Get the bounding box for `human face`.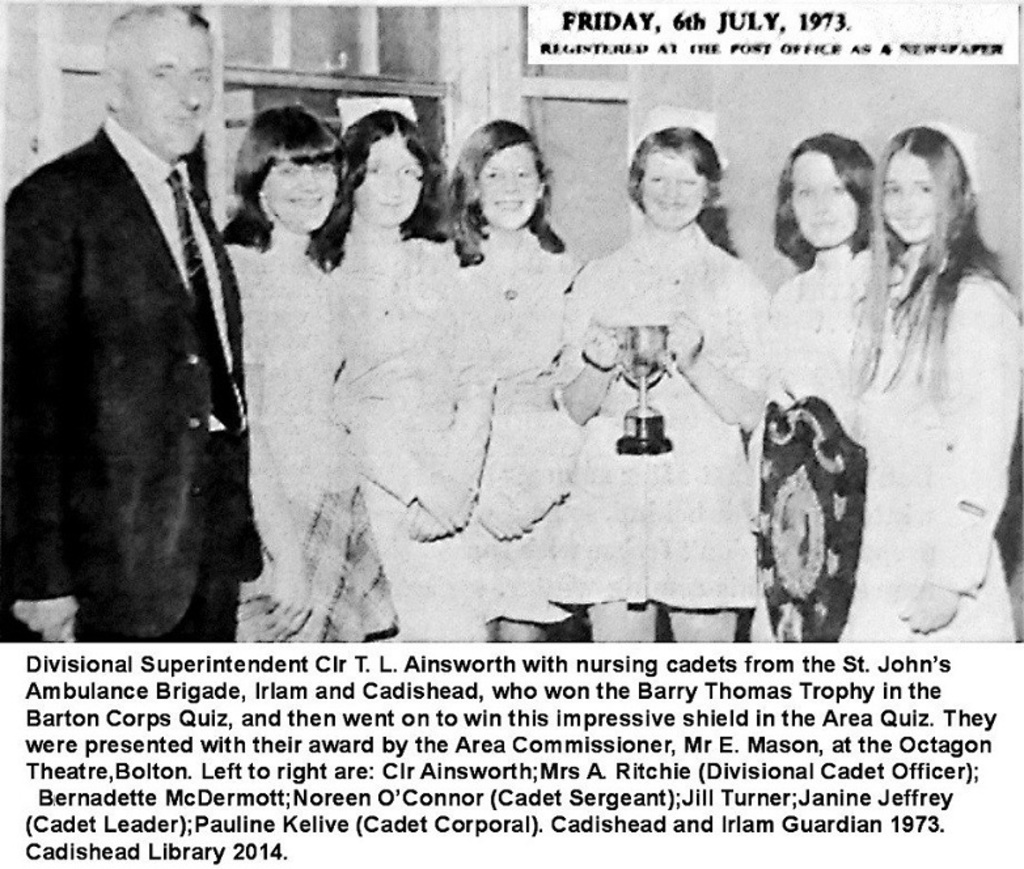
638, 147, 703, 224.
